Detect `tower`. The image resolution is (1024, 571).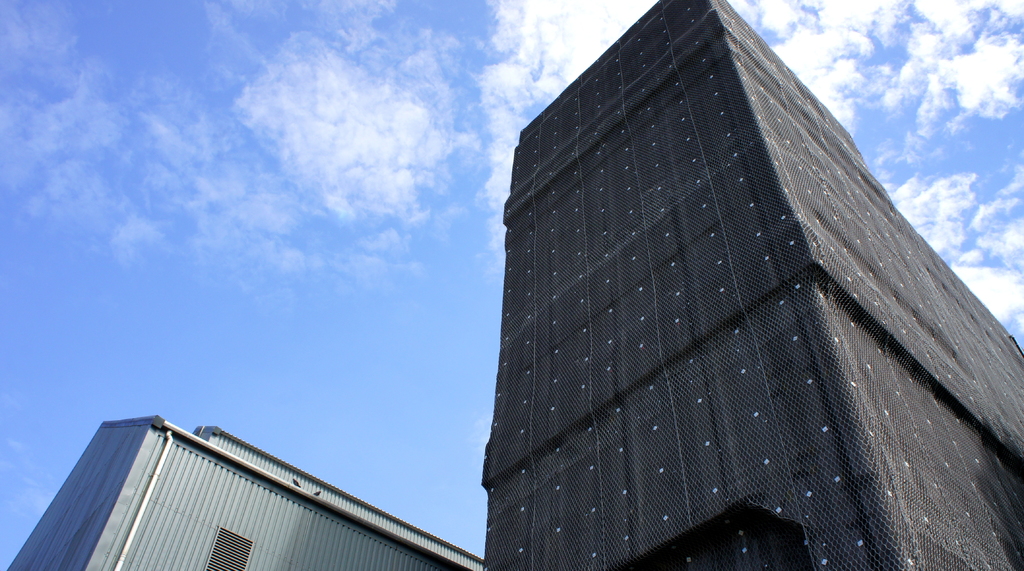
x1=482, y1=0, x2=1023, y2=570.
